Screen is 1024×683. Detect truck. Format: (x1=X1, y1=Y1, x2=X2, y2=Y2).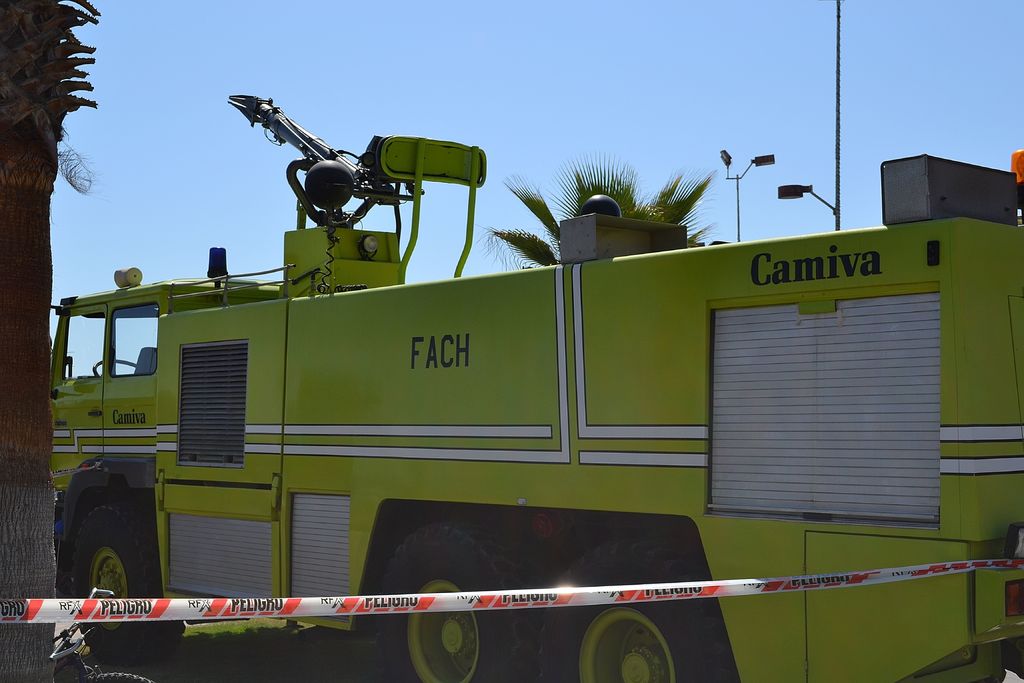
(x1=21, y1=120, x2=1012, y2=654).
